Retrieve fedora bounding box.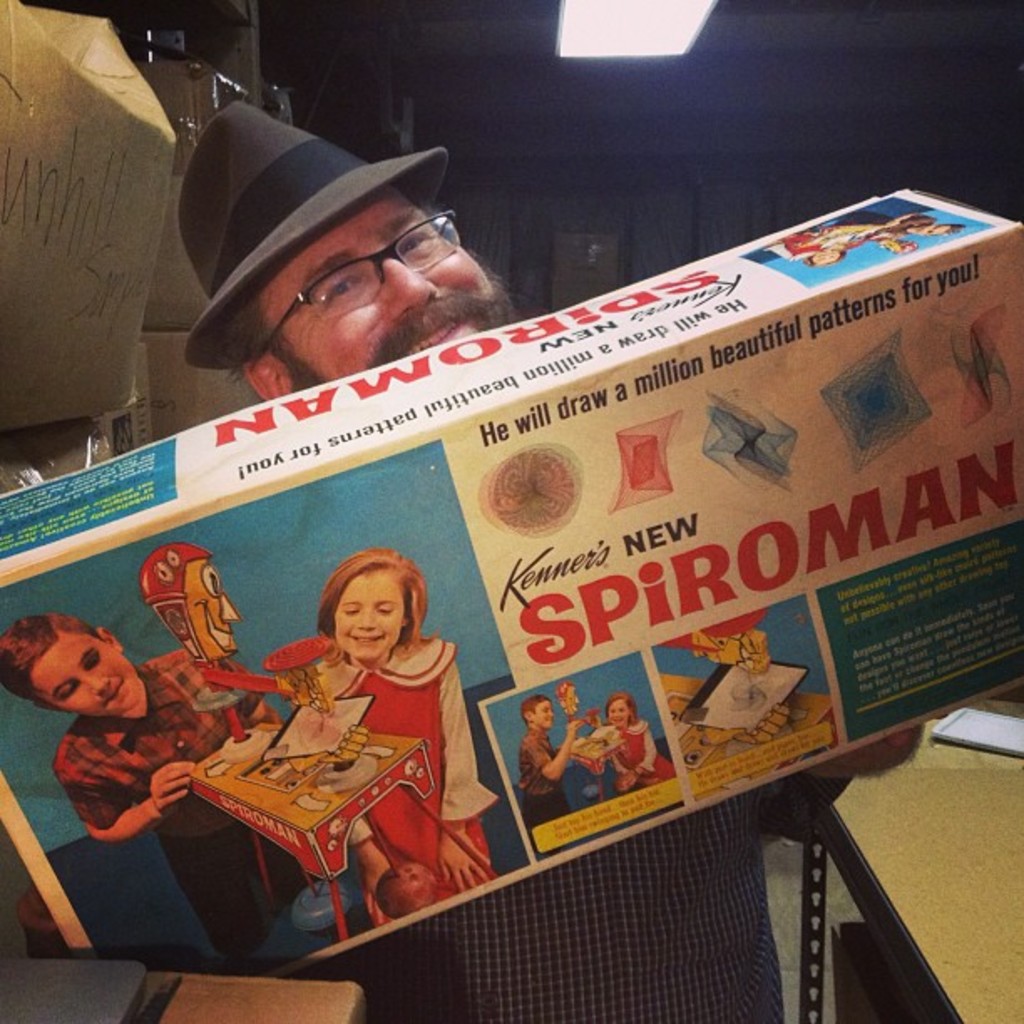
Bounding box: (x1=172, y1=100, x2=462, y2=375).
